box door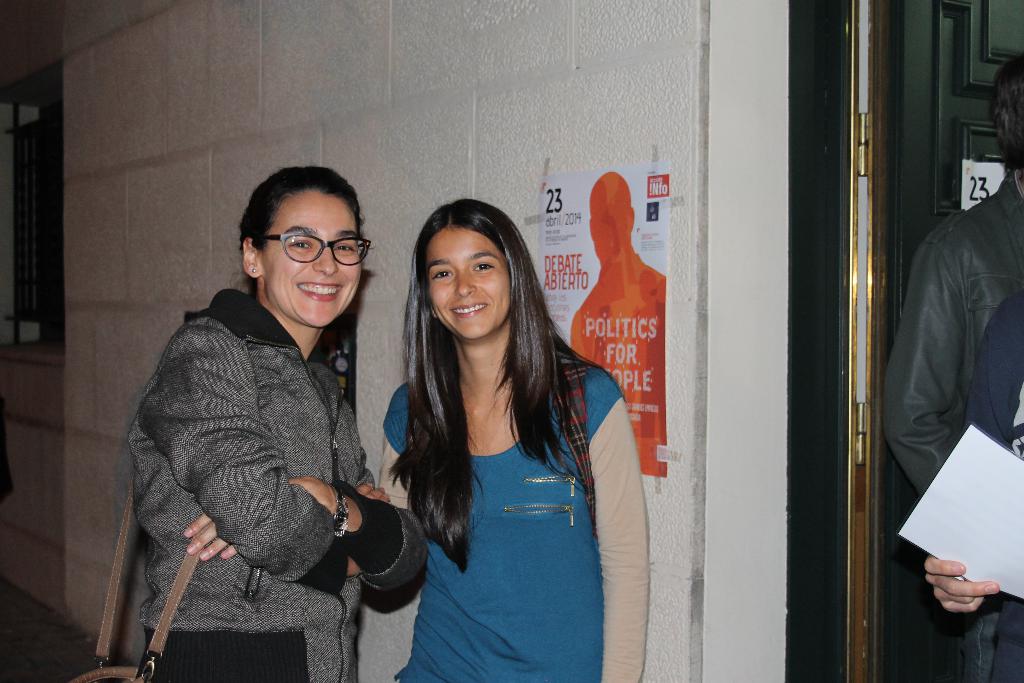
{"x1": 877, "y1": 0, "x2": 1023, "y2": 677}
